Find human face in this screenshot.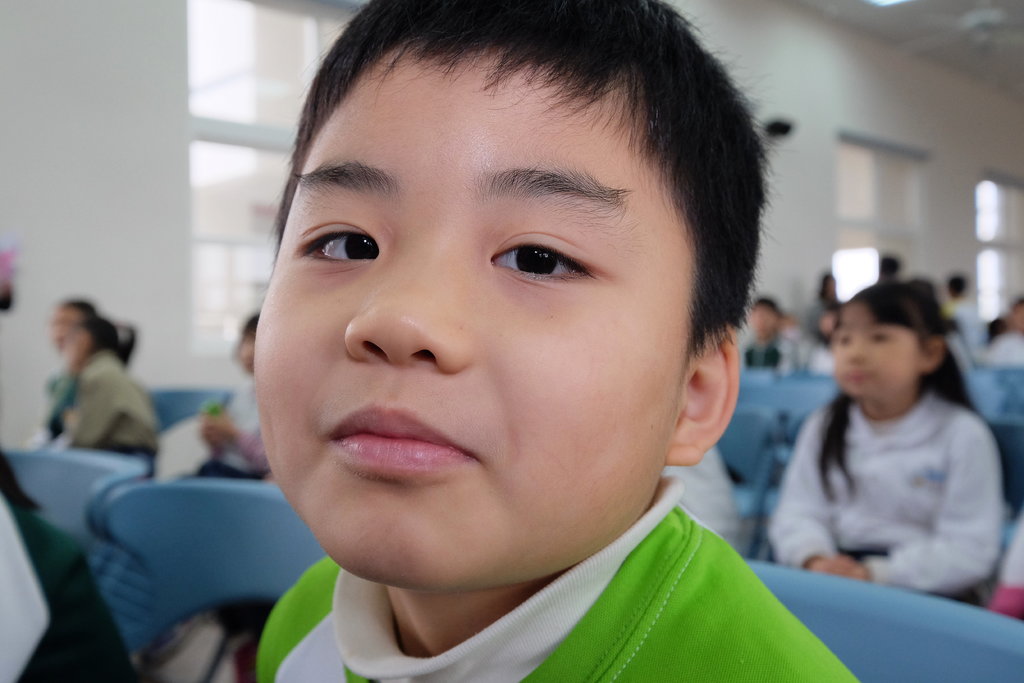
The bounding box for human face is BBox(753, 304, 778, 337).
